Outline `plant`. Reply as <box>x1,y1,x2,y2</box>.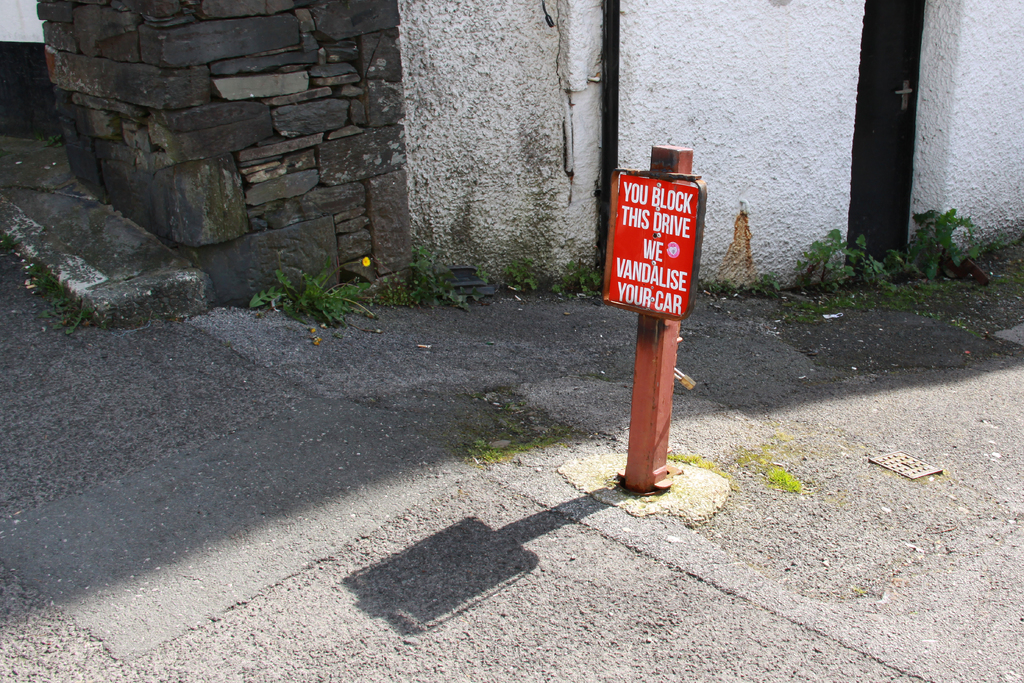
<box>385,236,483,309</box>.
